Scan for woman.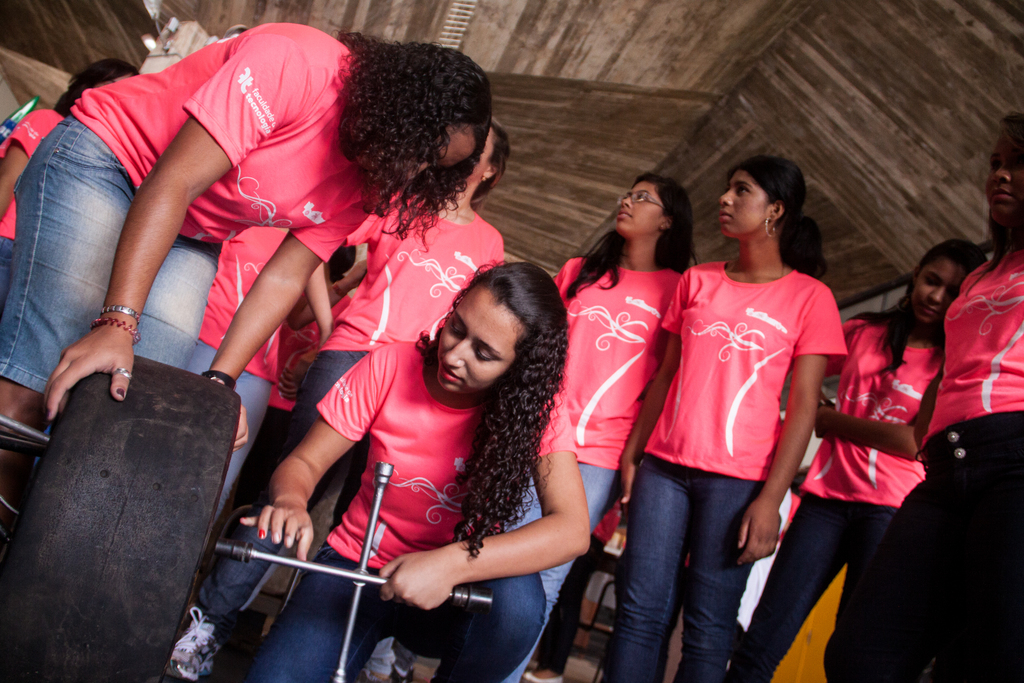
Scan result: (820,112,1023,682).
